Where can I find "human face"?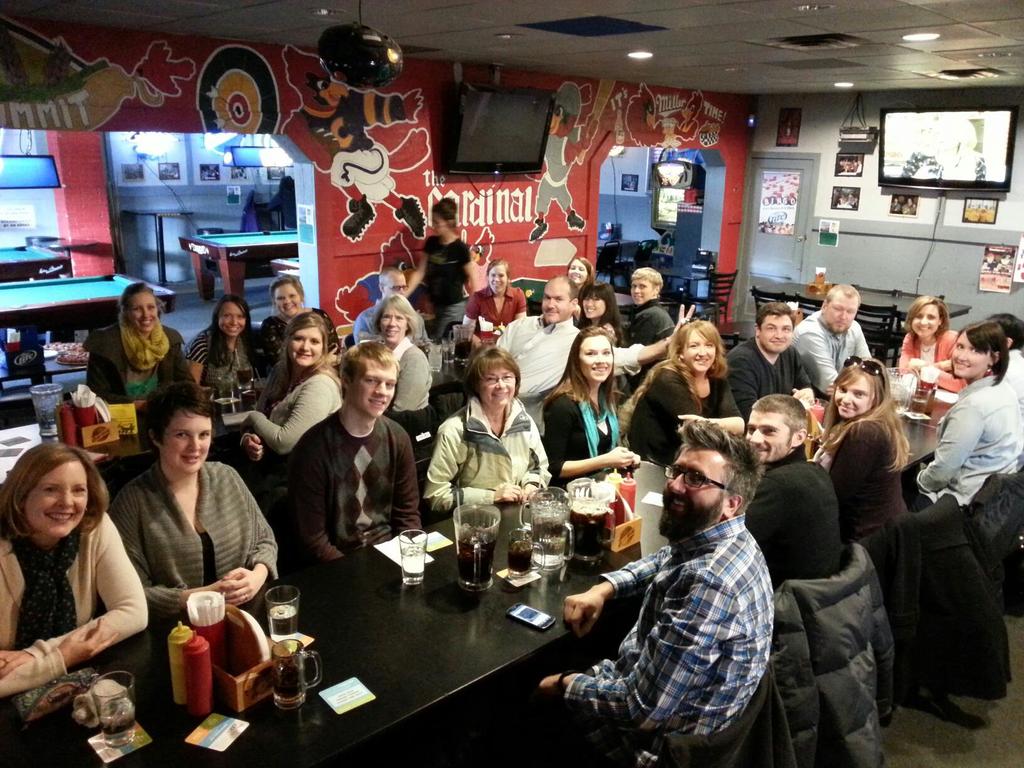
You can find it at box=[477, 363, 518, 409].
